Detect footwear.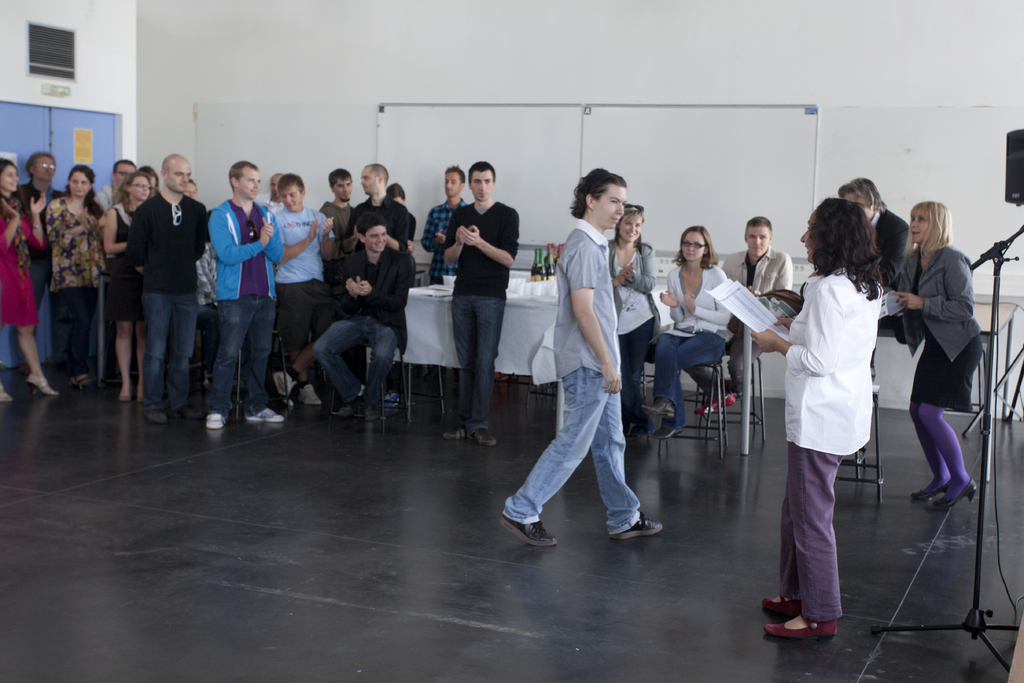
Detected at {"x1": 174, "y1": 406, "x2": 193, "y2": 419}.
